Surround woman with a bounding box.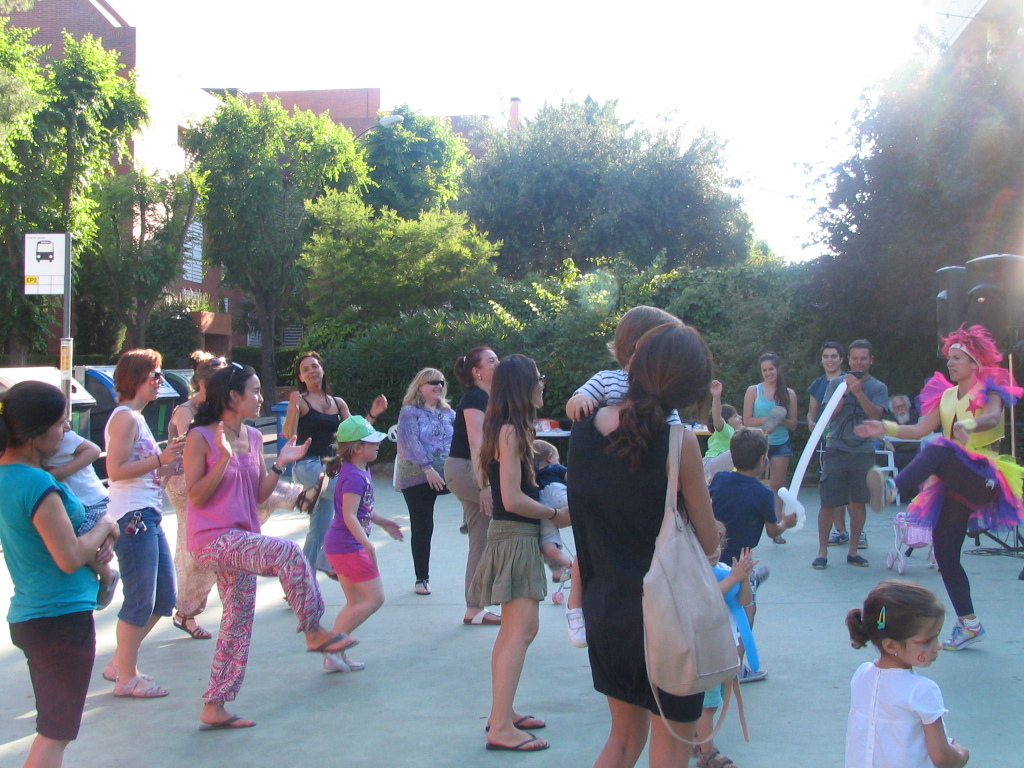
(x1=566, y1=316, x2=759, y2=767).
